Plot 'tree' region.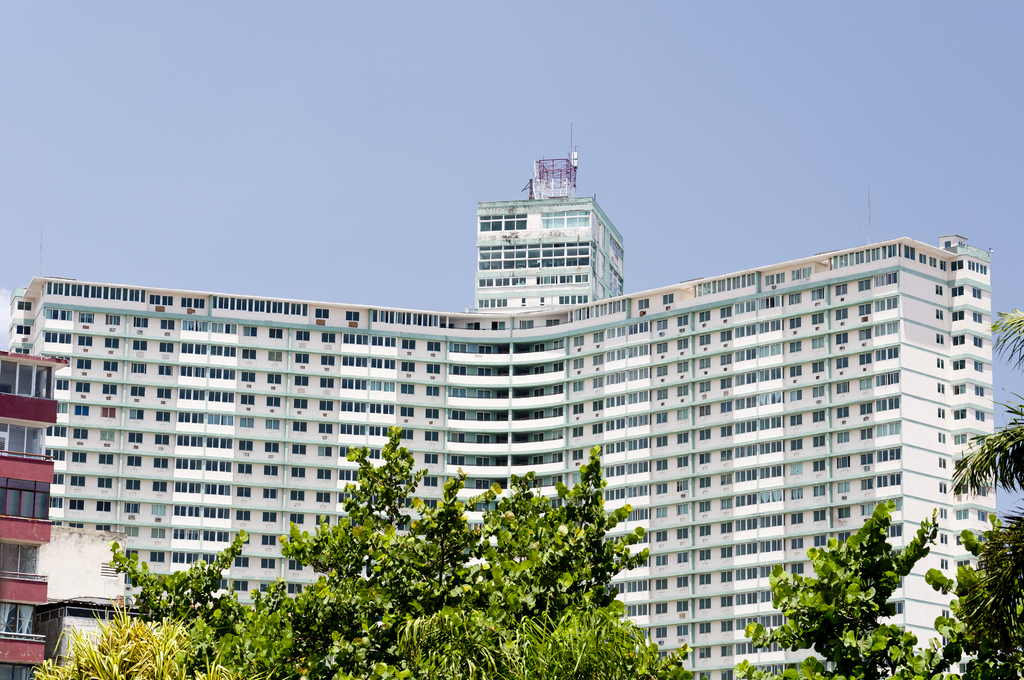
Plotted at [20, 592, 230, 679].
